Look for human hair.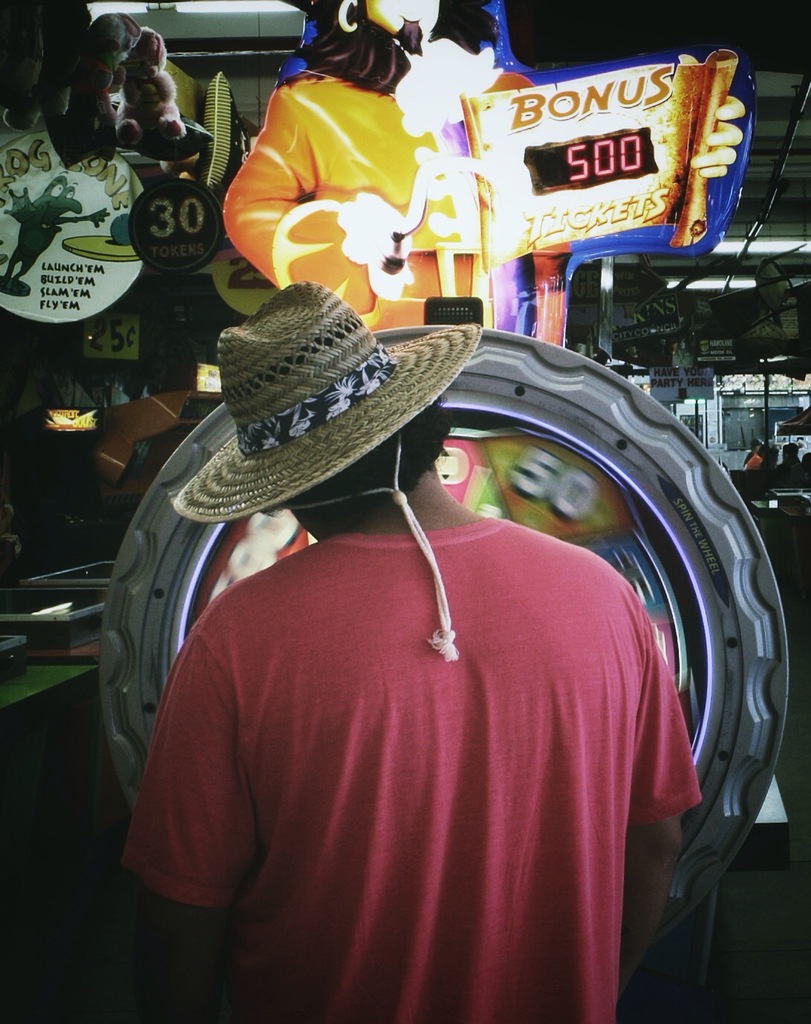
Found: x1=279 y1=397 x2=457 y2=524.
